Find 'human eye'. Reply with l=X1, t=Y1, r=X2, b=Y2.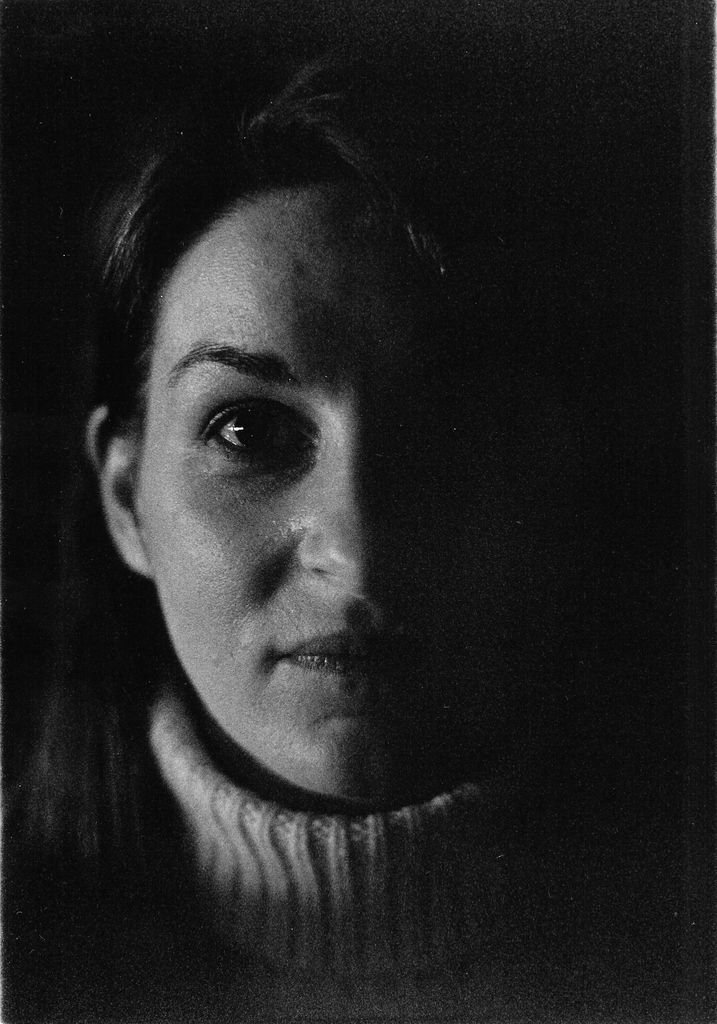
l=184, t=385, r=289, b=468.
